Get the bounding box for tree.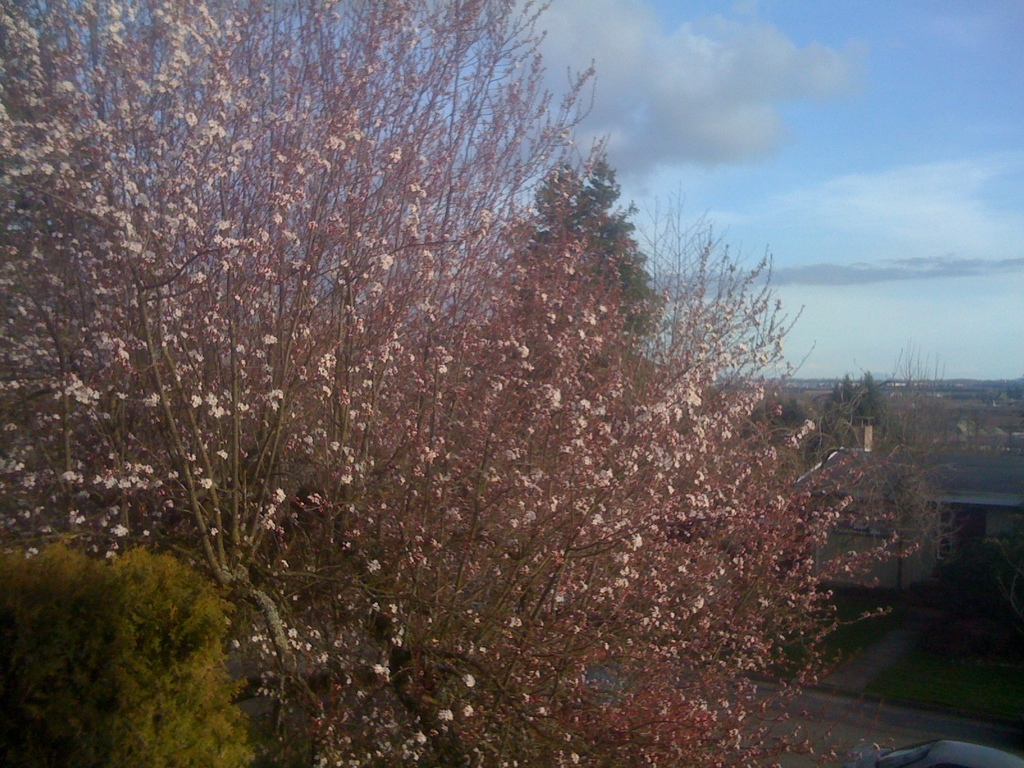
x1=1005 y1=382 x2=1022 y2=399.
